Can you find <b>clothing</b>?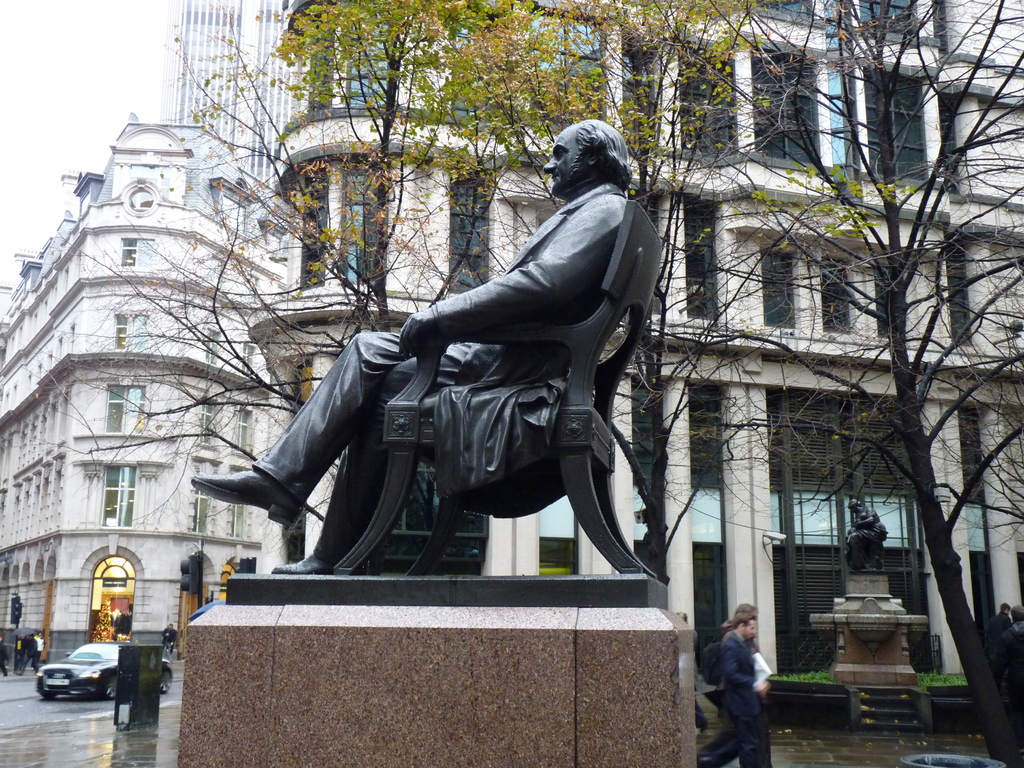
Yes, bounding box: {"x1": 996, "y1": 620, "x2": 1023, "y2": 739}.
